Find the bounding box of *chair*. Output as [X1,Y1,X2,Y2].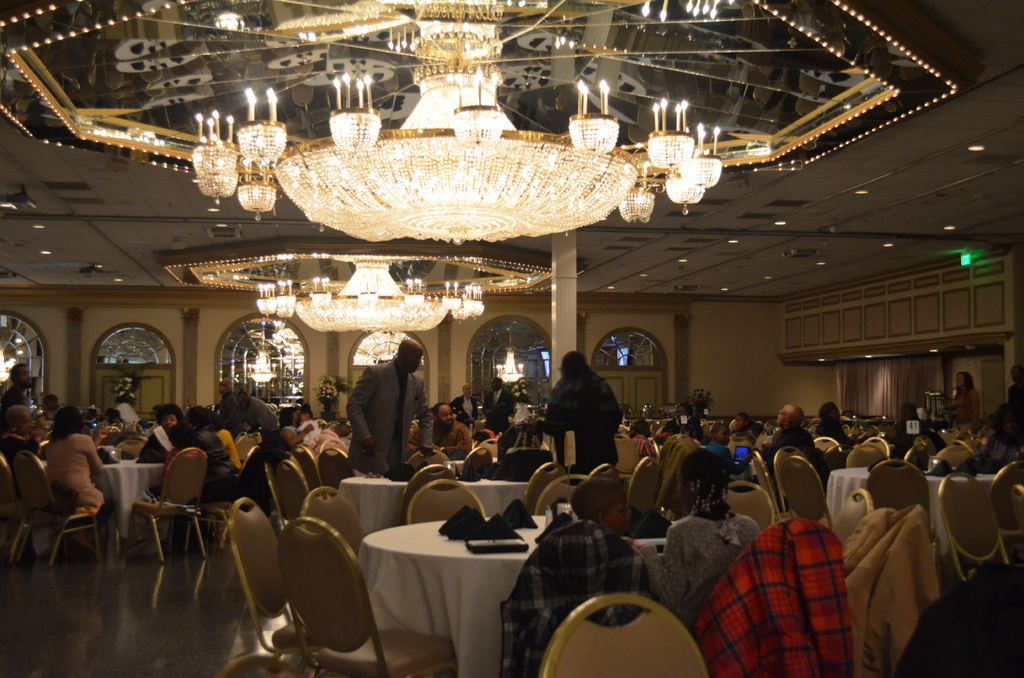
[831,490,876,554].
